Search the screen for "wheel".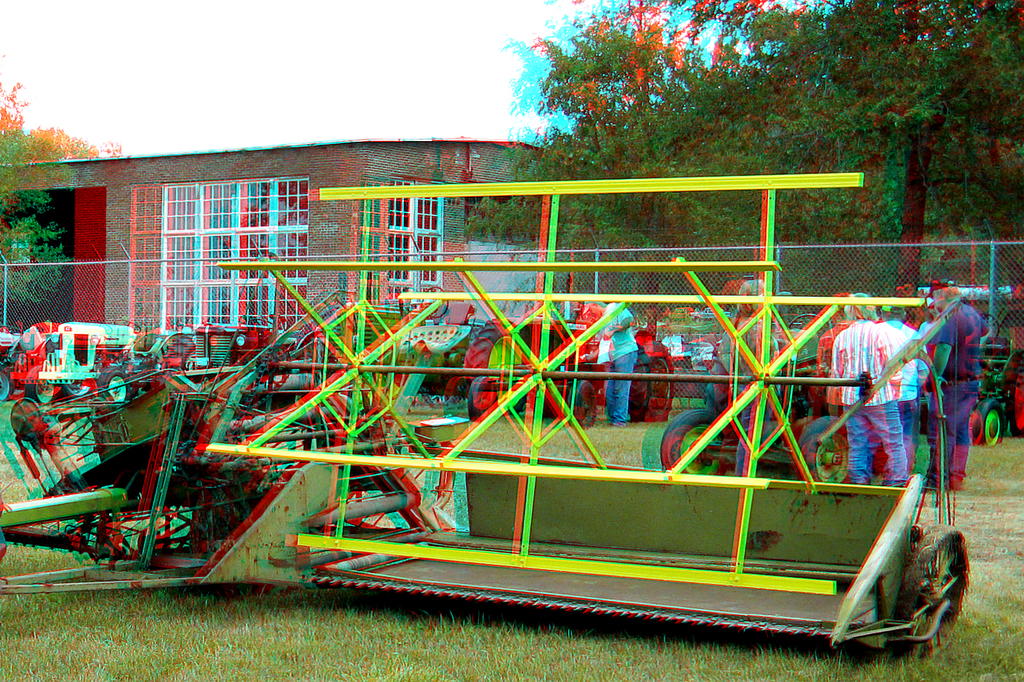
Found at (left=665, top=411, right=767, bottom=479).
